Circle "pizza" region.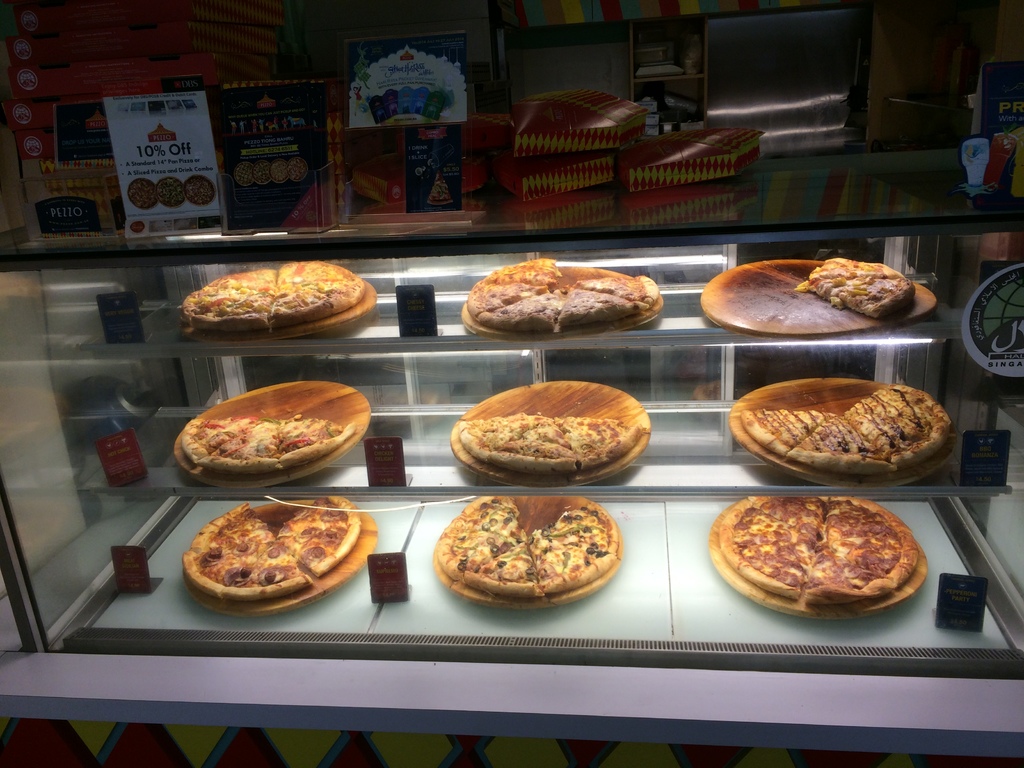
Region: select_region(479, 248, 558, 283).
